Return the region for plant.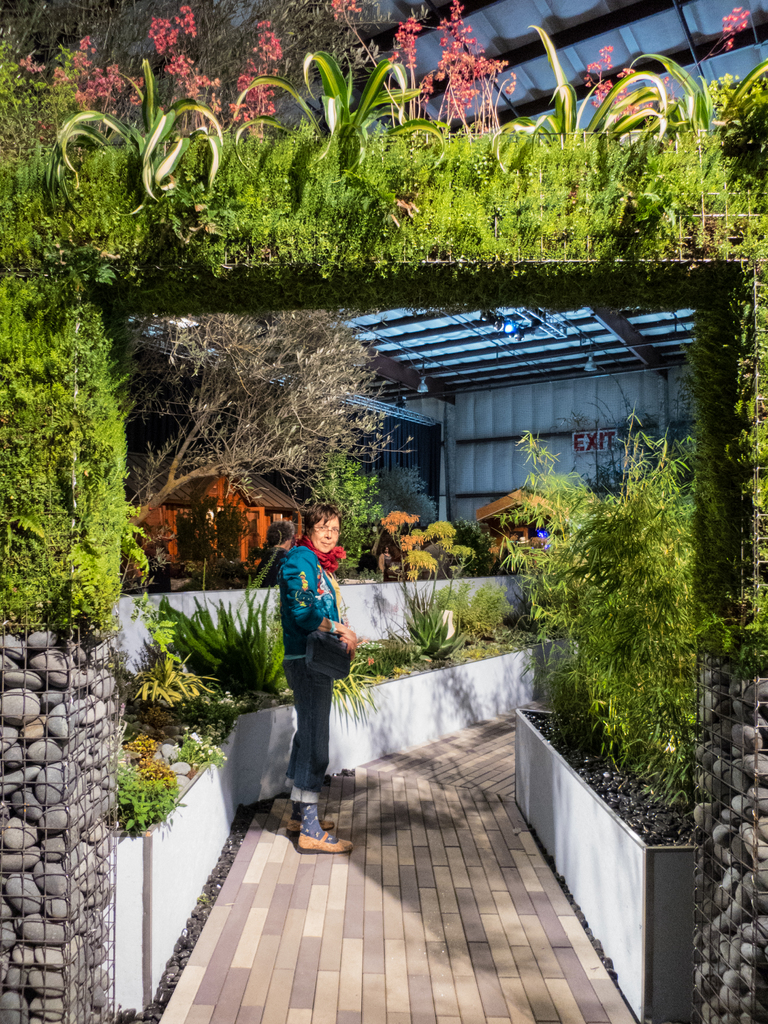
180/730/224/790.
